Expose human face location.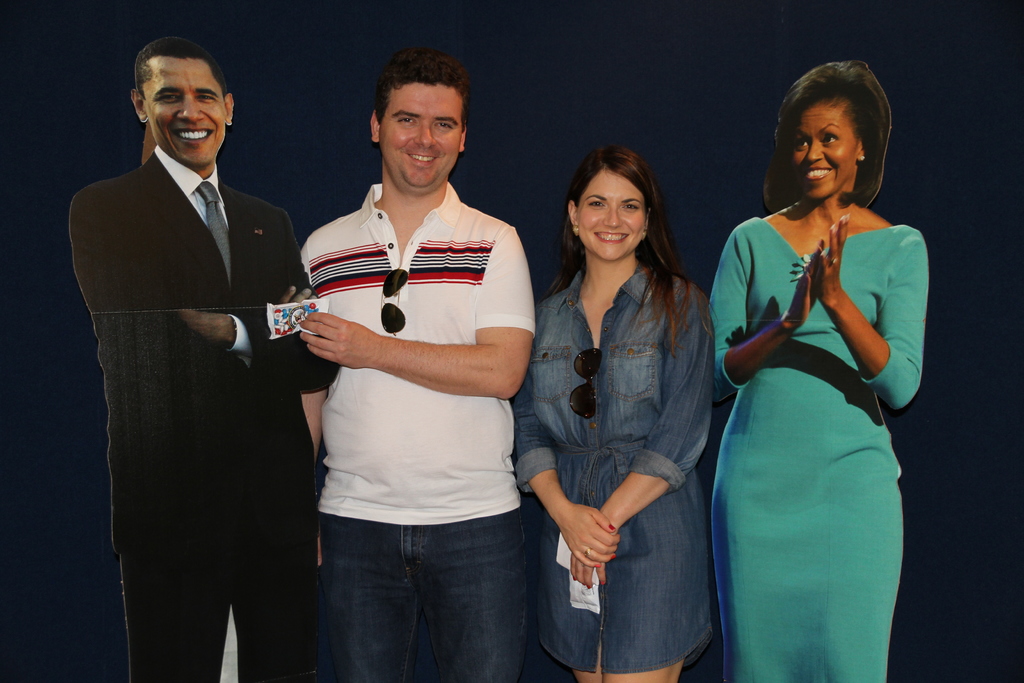
Exposed at detection(577, 165, 649, 264).
